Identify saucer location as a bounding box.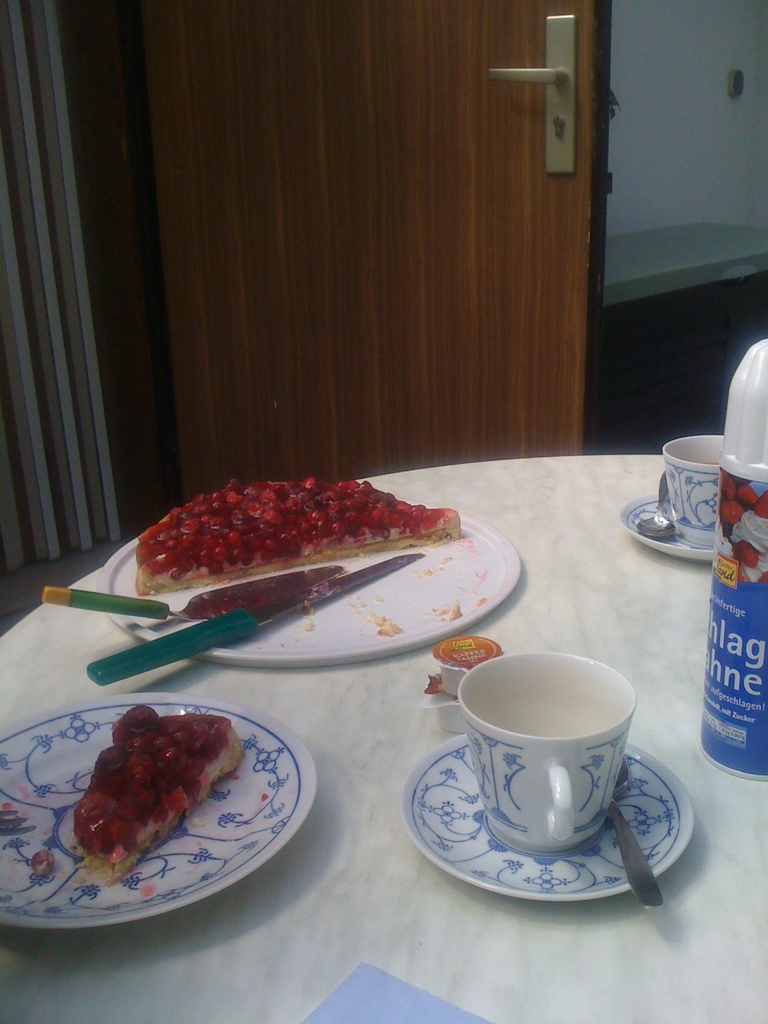
399:732:694:900.
